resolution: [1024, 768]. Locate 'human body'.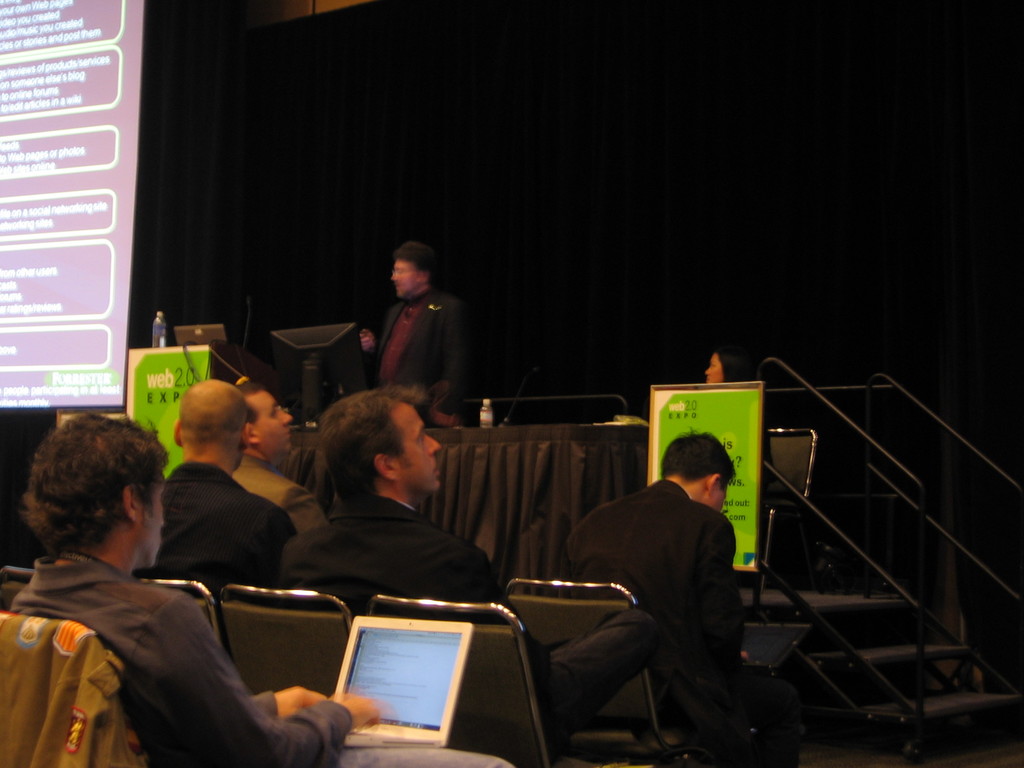
(left=346, top=239, right=468, bottom=440).
